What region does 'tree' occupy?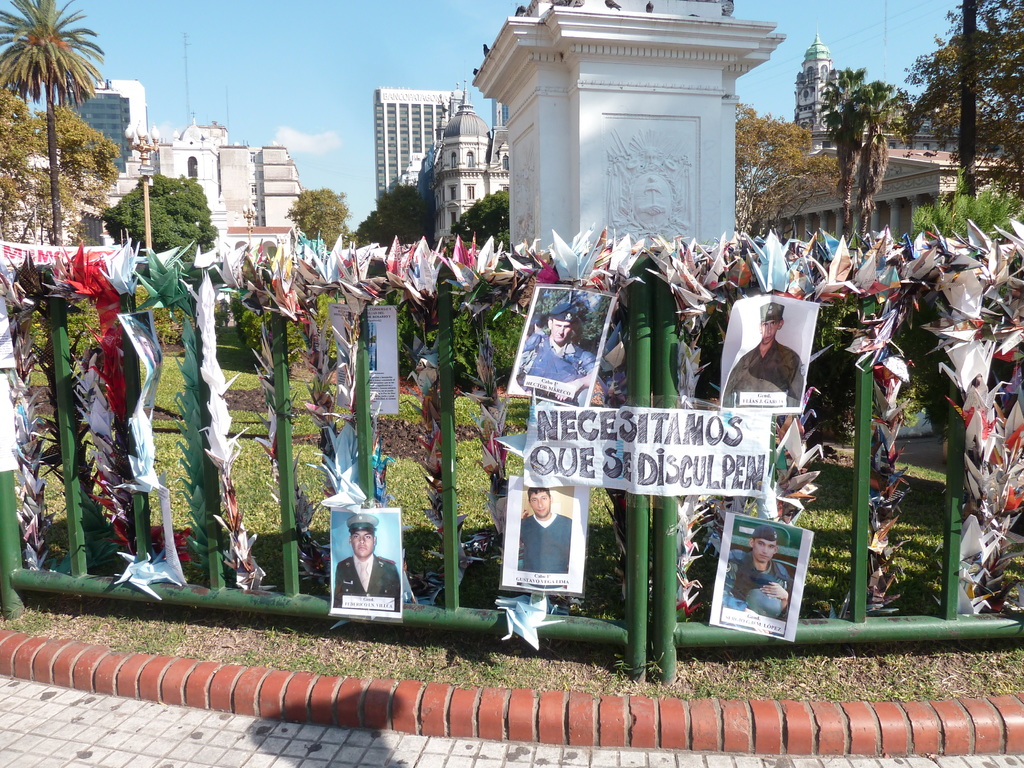
bbox=(739, 103, 854, 225).
